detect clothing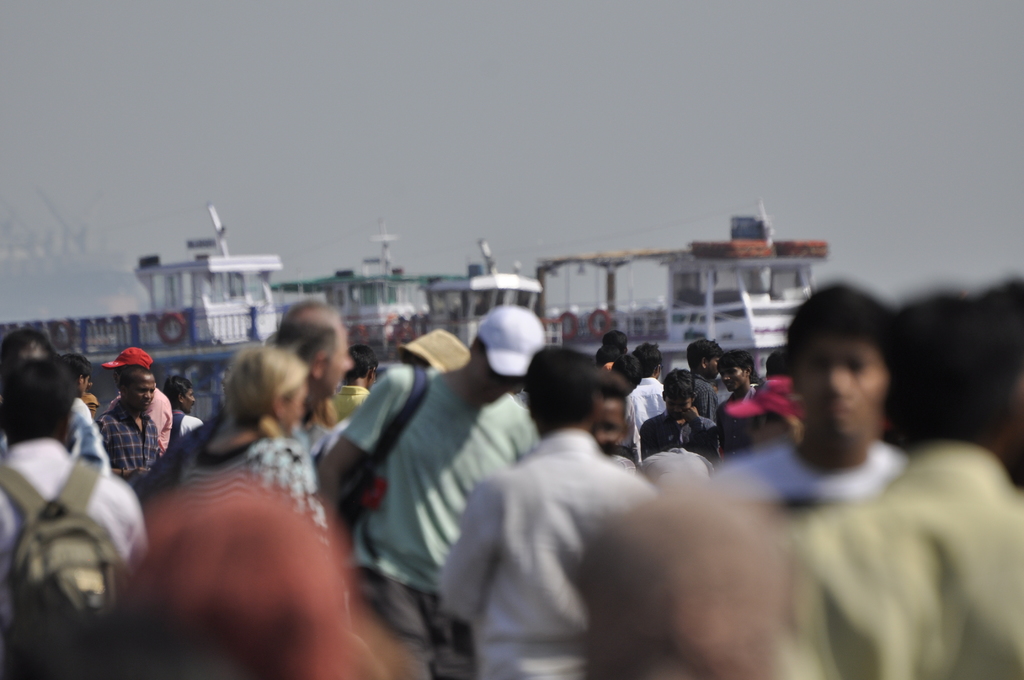
bbox(438, 433, 648, 679)
